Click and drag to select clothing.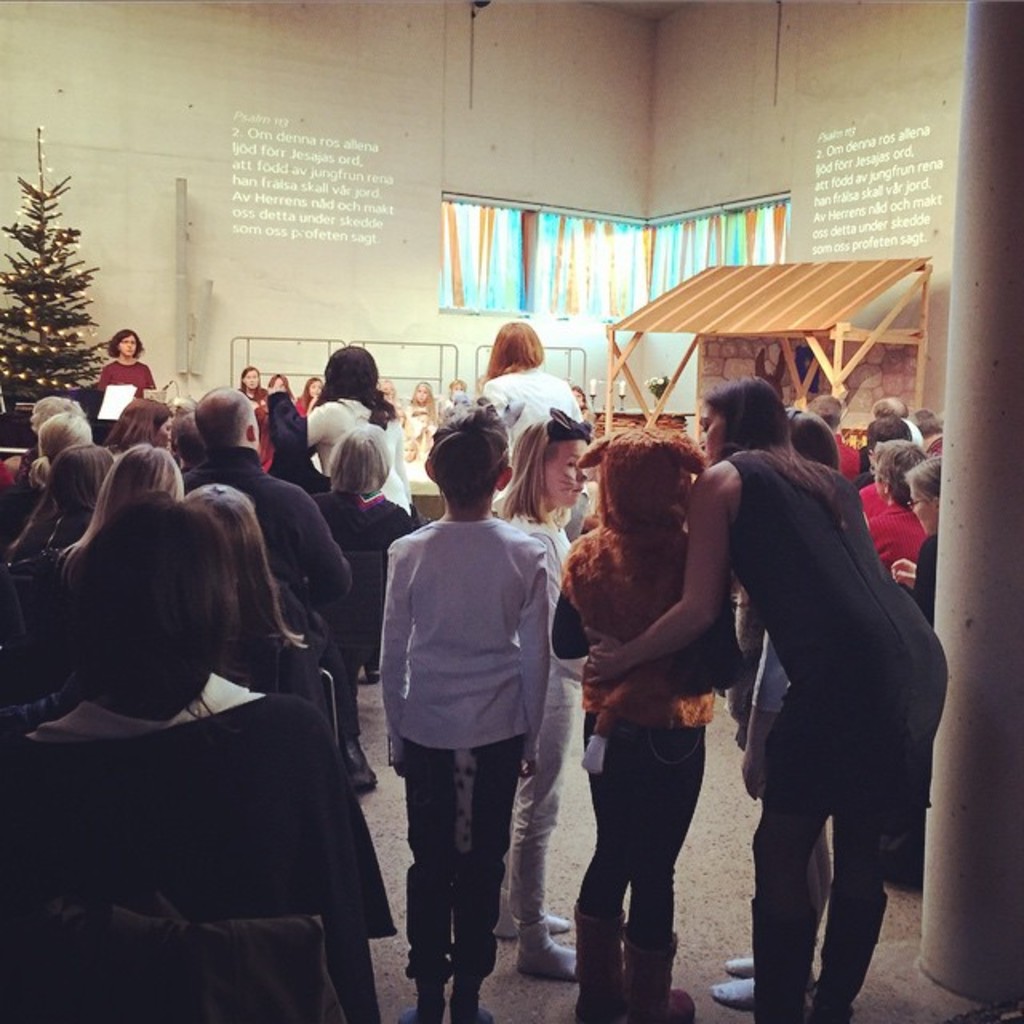
Selection: detection(277, 394, 402, 533).
